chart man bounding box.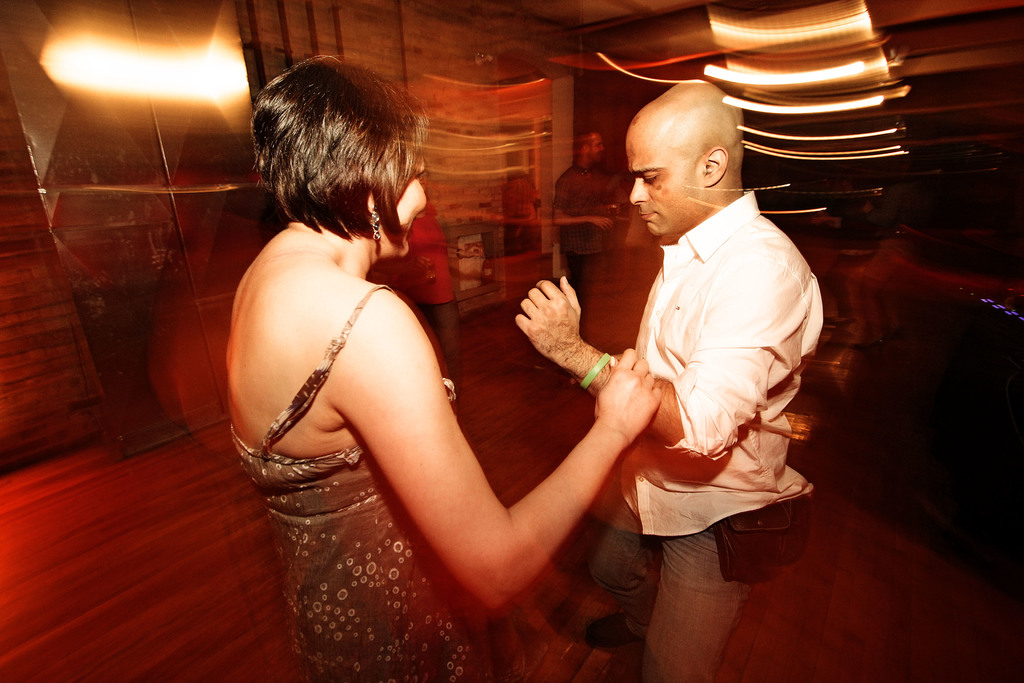
Charted: (x1=551, y1=131, x2=614, y2=292).
